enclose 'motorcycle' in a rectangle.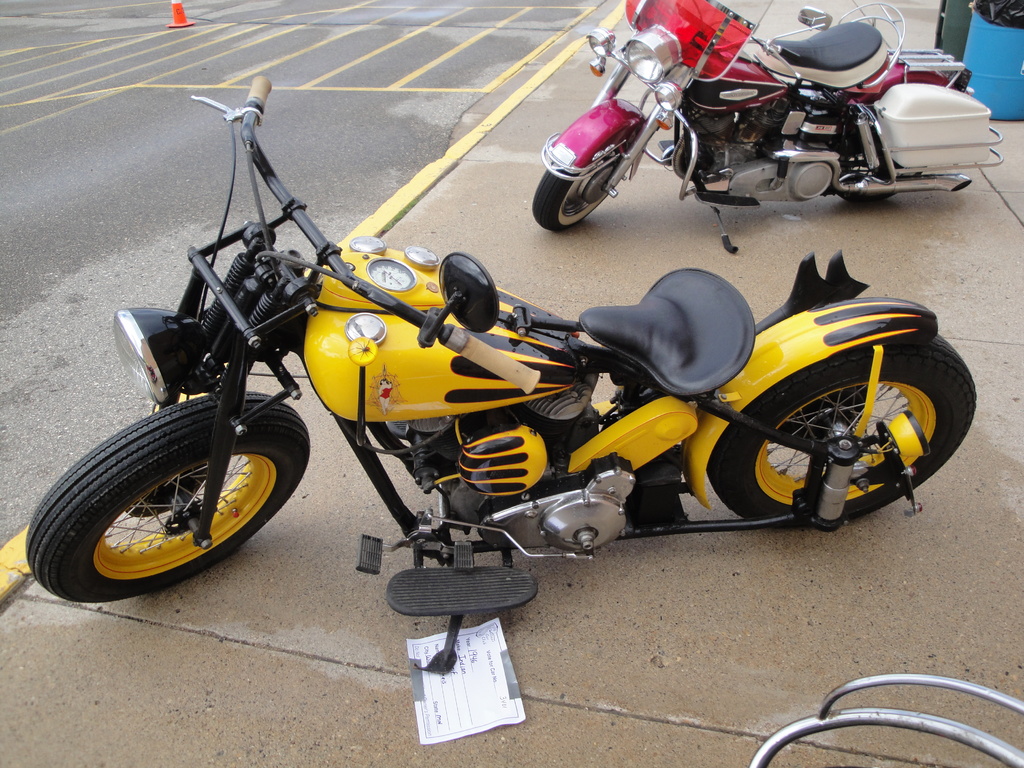
521,10,992,244.
